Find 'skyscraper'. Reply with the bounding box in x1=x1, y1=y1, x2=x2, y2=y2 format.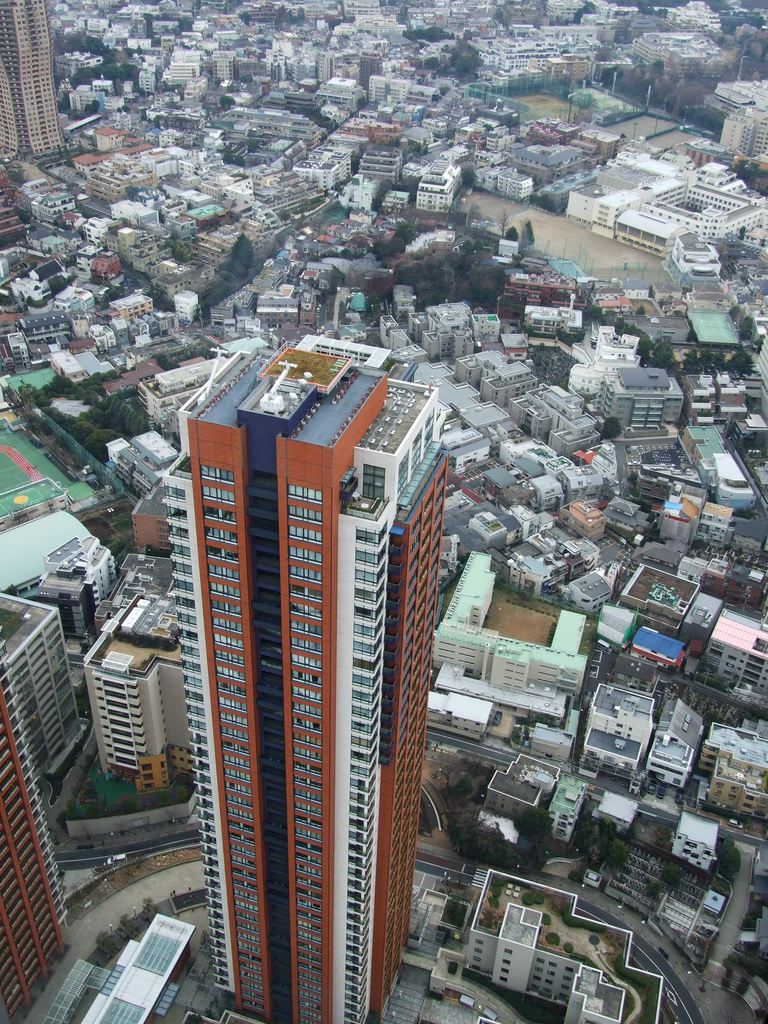
x1=182, y1=281, x2=449, y2=1023.
